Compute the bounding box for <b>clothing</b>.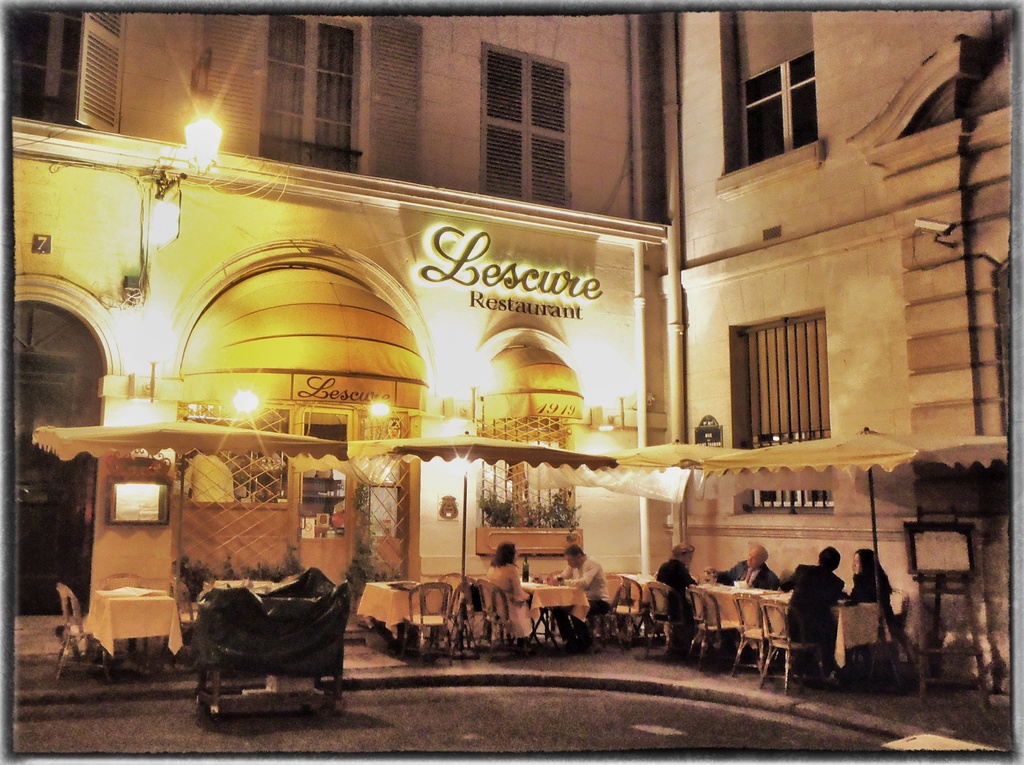
{"left": 715, "top": 550, "right": 797, "bottom": 609}.
